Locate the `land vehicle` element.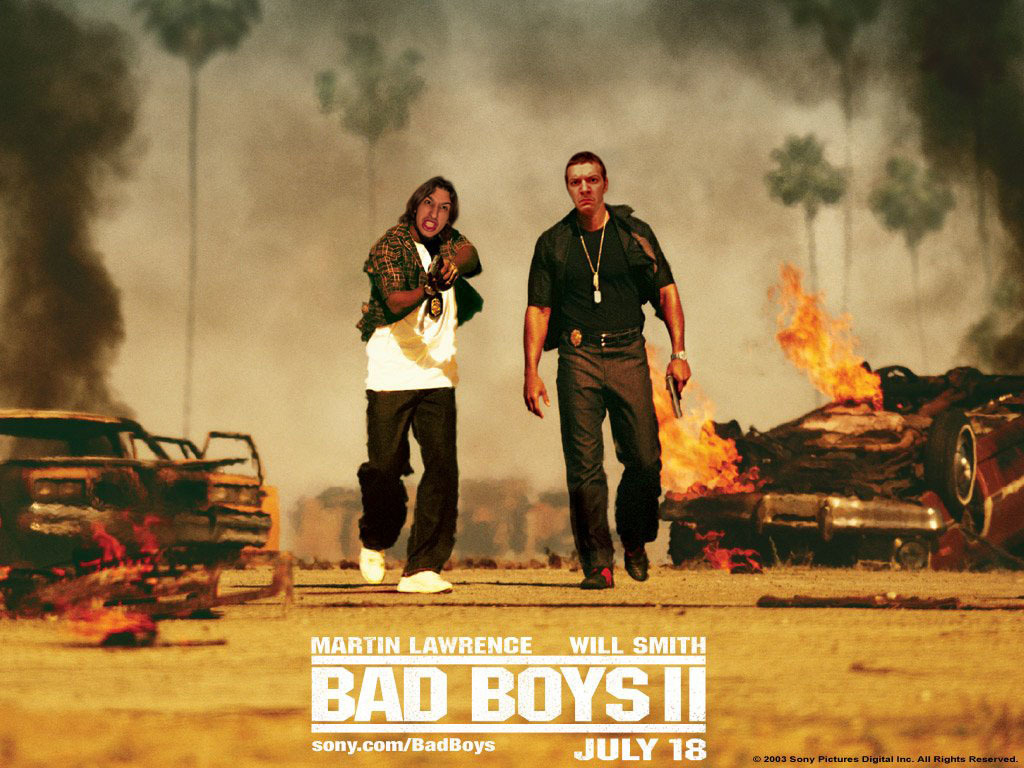
Element bbox: select_region(663, 365, 1023, 582).
